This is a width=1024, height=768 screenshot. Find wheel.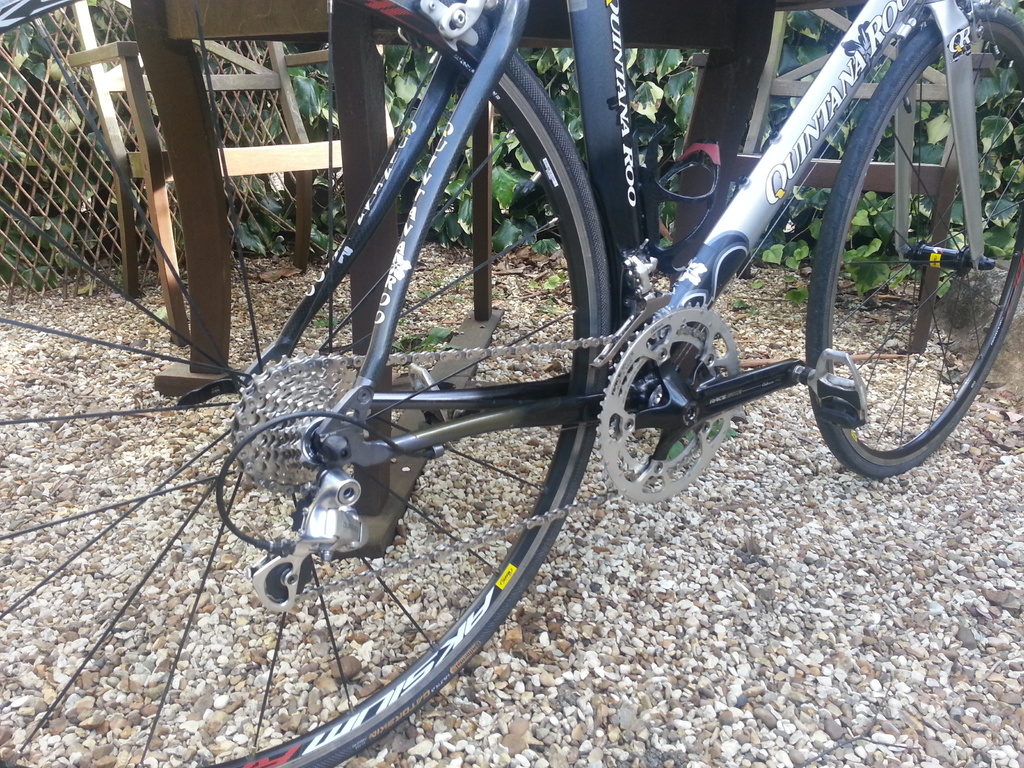
Bounding box: detection(811, 0, 1023, 478).
